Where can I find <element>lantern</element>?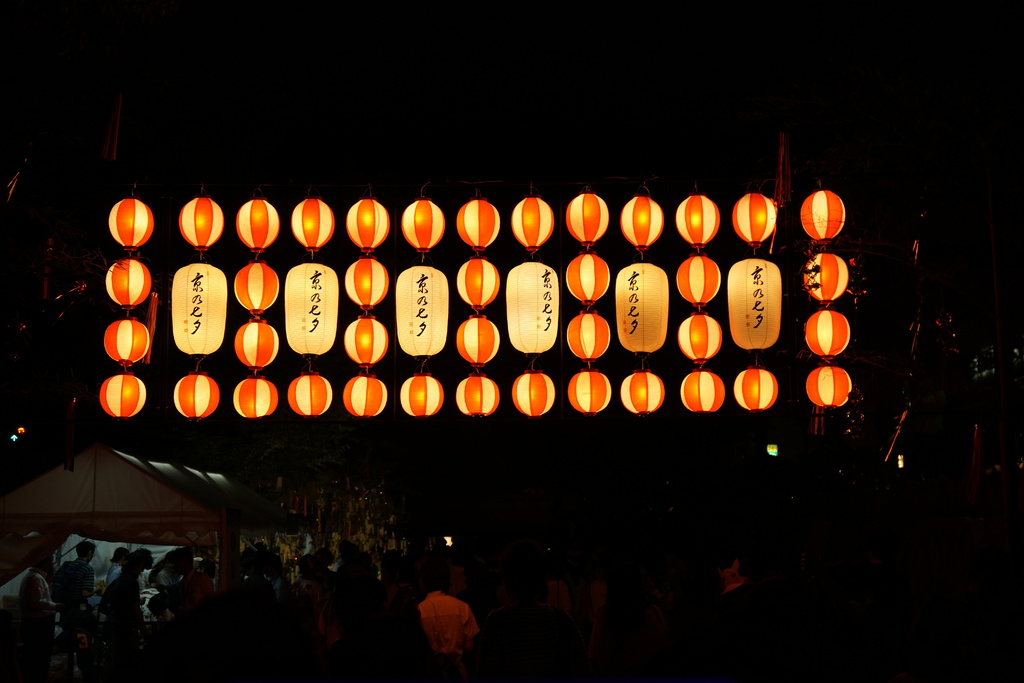
You can find it at [568,373,611,414].
